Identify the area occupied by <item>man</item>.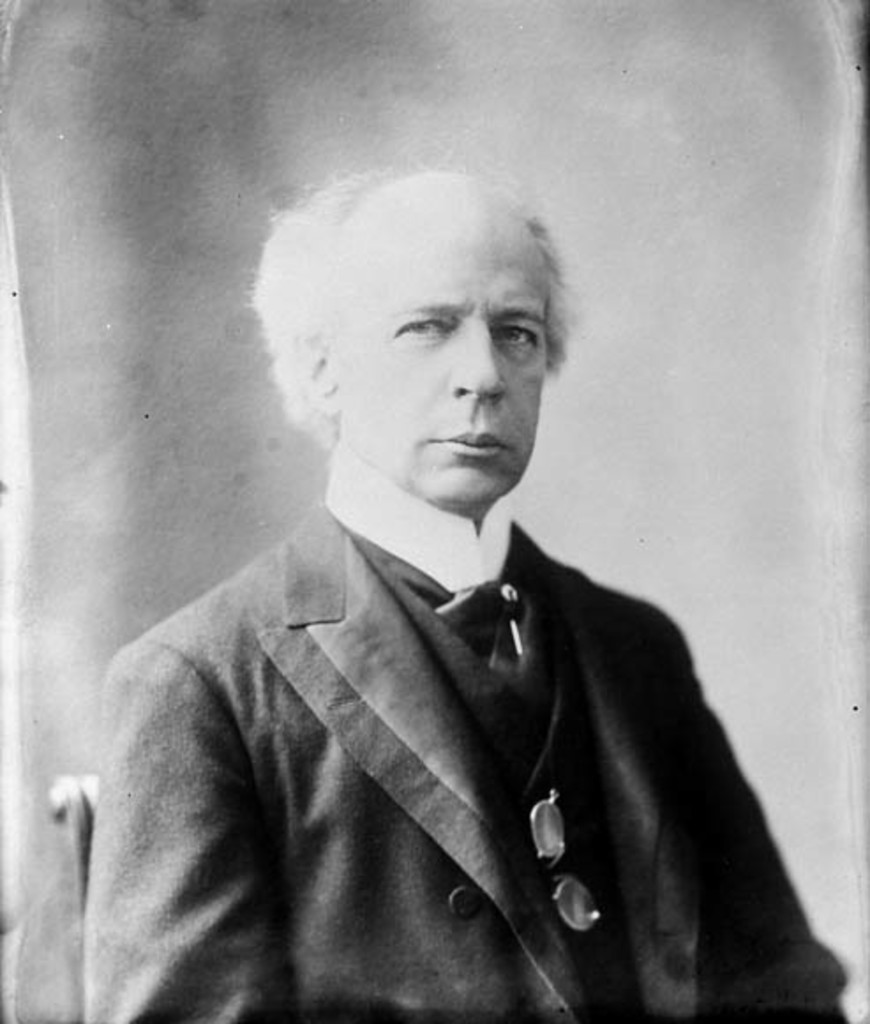
Area: pyautogui.locateOnScreen(51, 131, 805, 978).
